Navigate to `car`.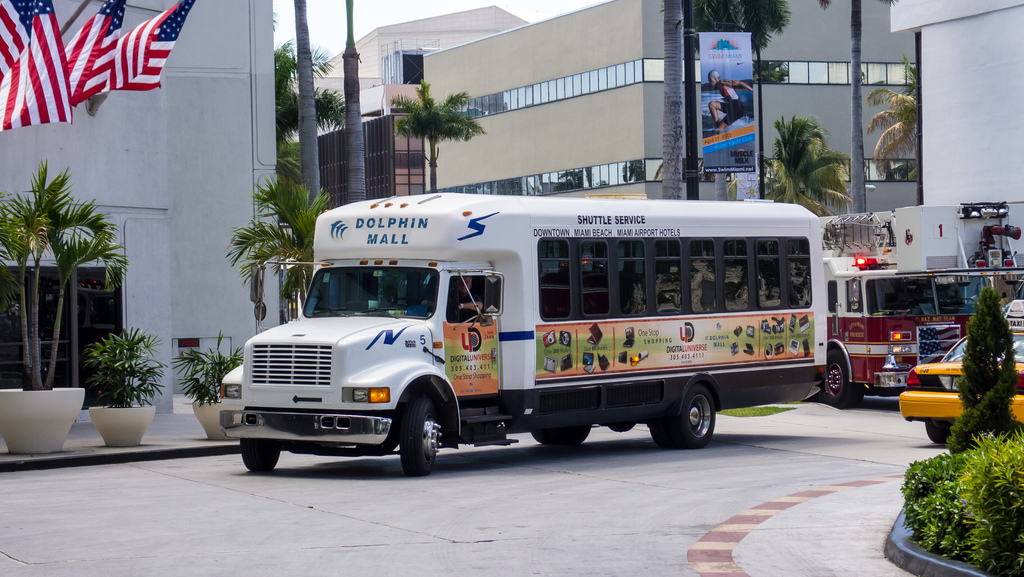
Navigation target: 902,332,1023,445.
